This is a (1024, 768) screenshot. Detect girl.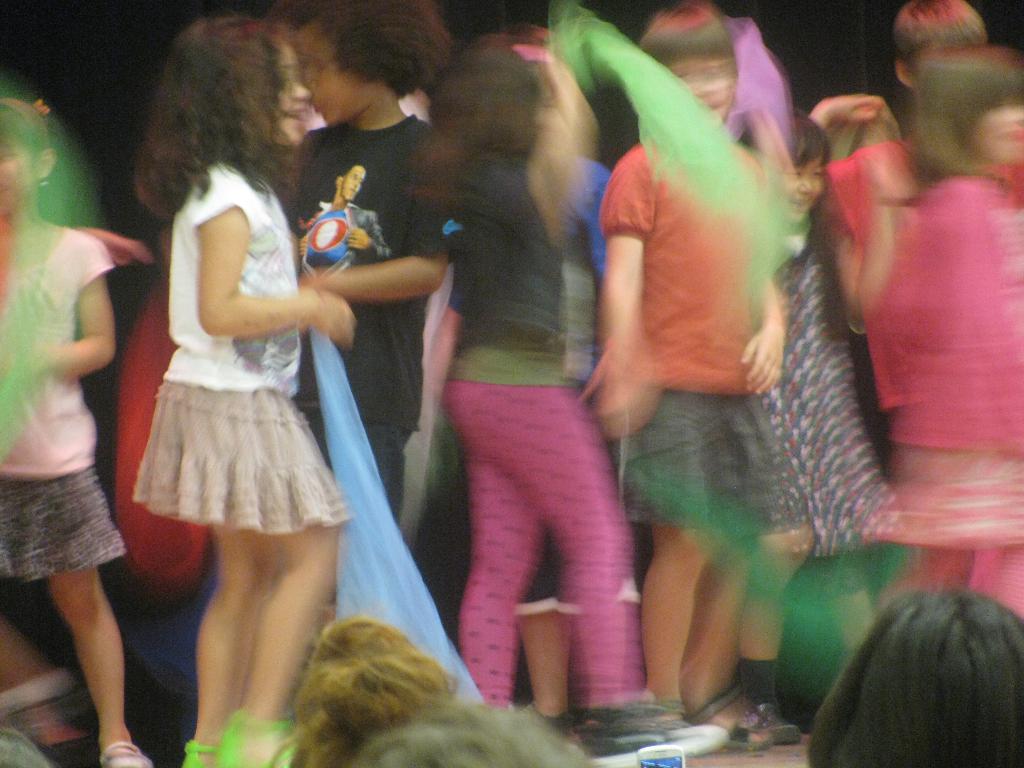
region(858, 46, 1023, 631).
